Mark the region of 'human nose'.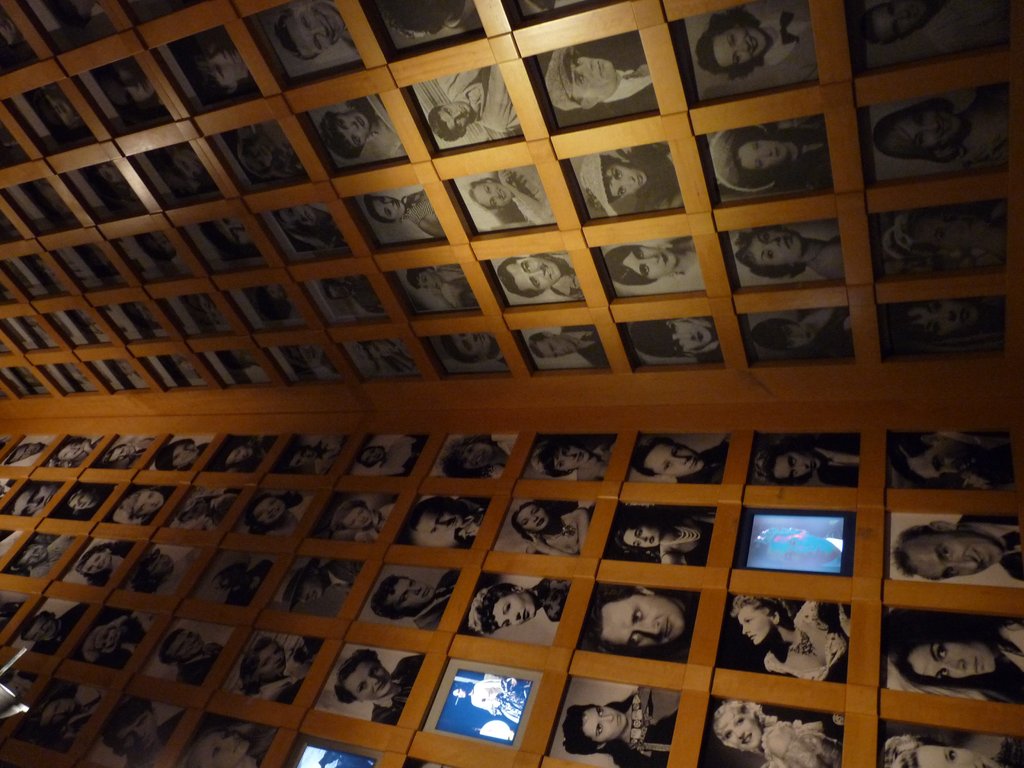
Region: bbox=(51, 107, 60, 113).
